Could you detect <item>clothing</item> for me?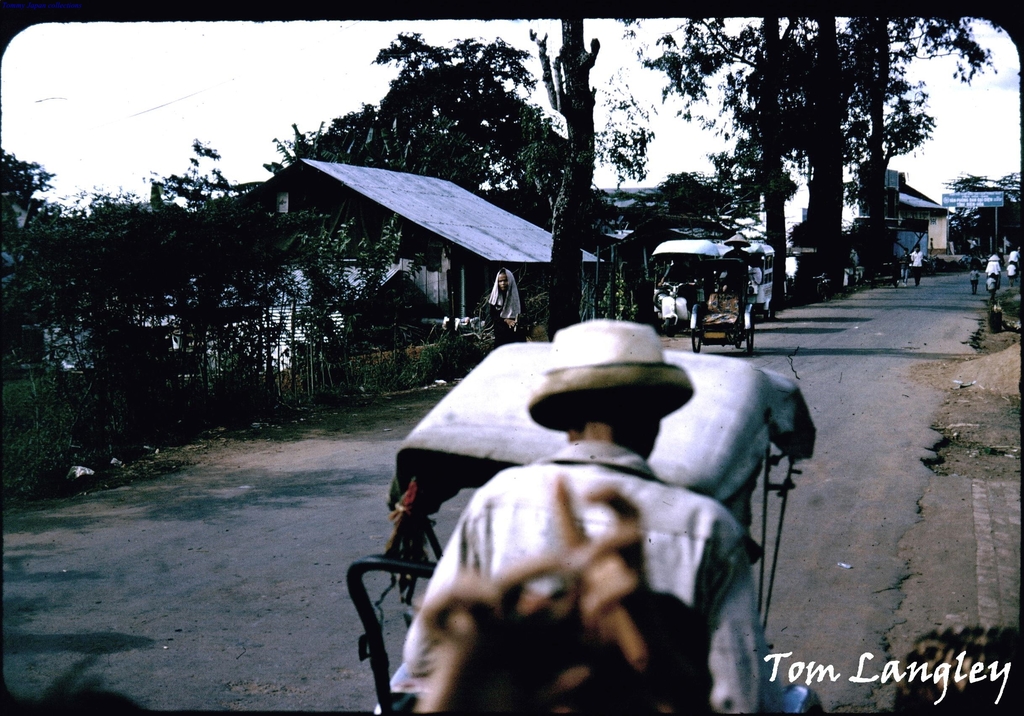
Detection result: {"x1": 986, "y1": 255, "x2": 998, "y2": 282}.
